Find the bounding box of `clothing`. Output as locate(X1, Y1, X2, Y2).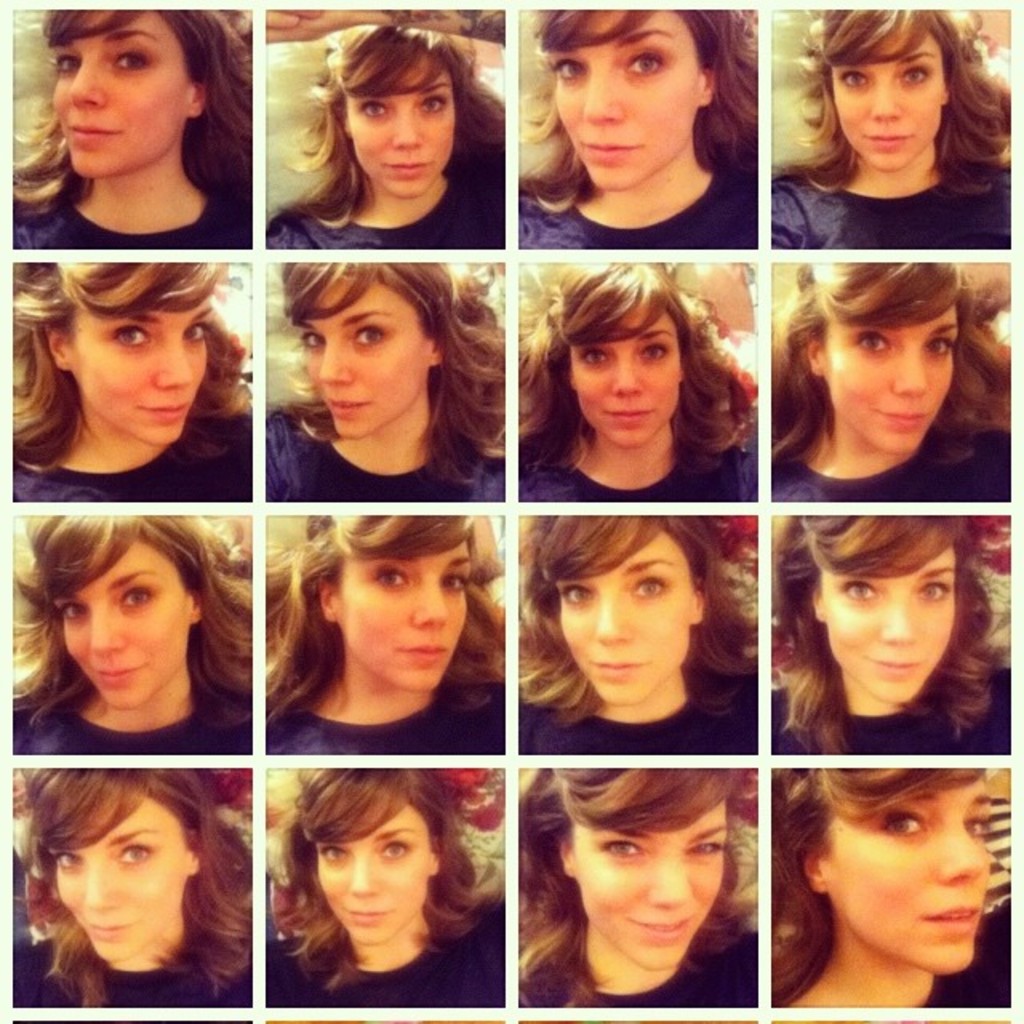
locate(766, 653, 1011, 754).
